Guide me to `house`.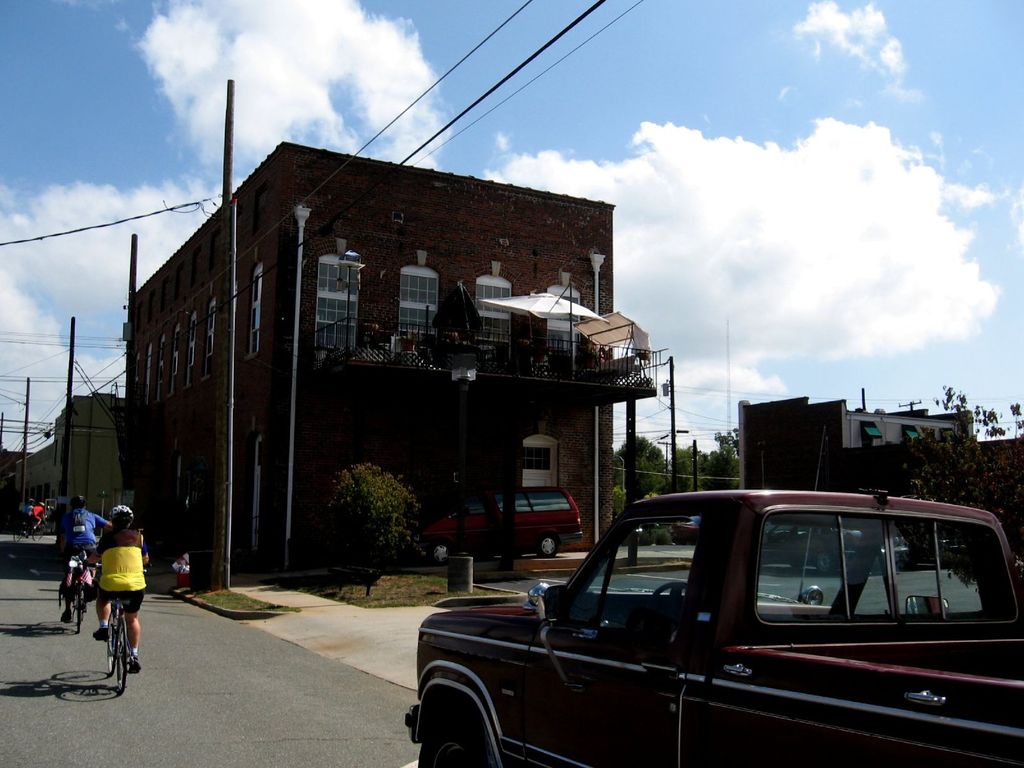
Guidance: [left=12, top=384, right=129, bottom=541].
